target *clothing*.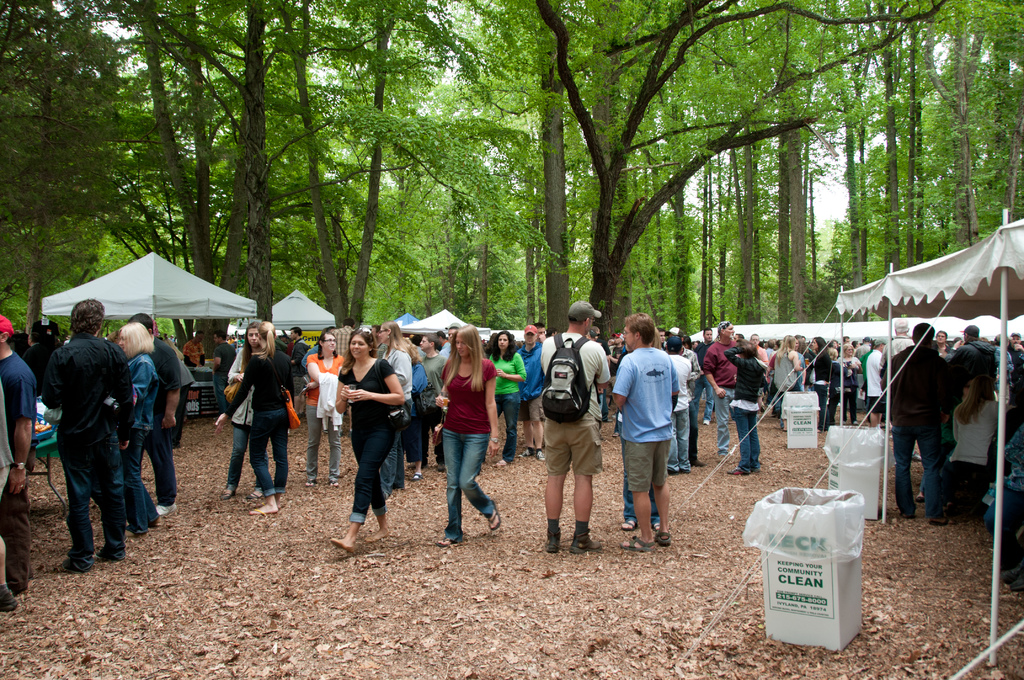
Target region: pyautogui.locateOnScreen(806, 348, 831, 439).
